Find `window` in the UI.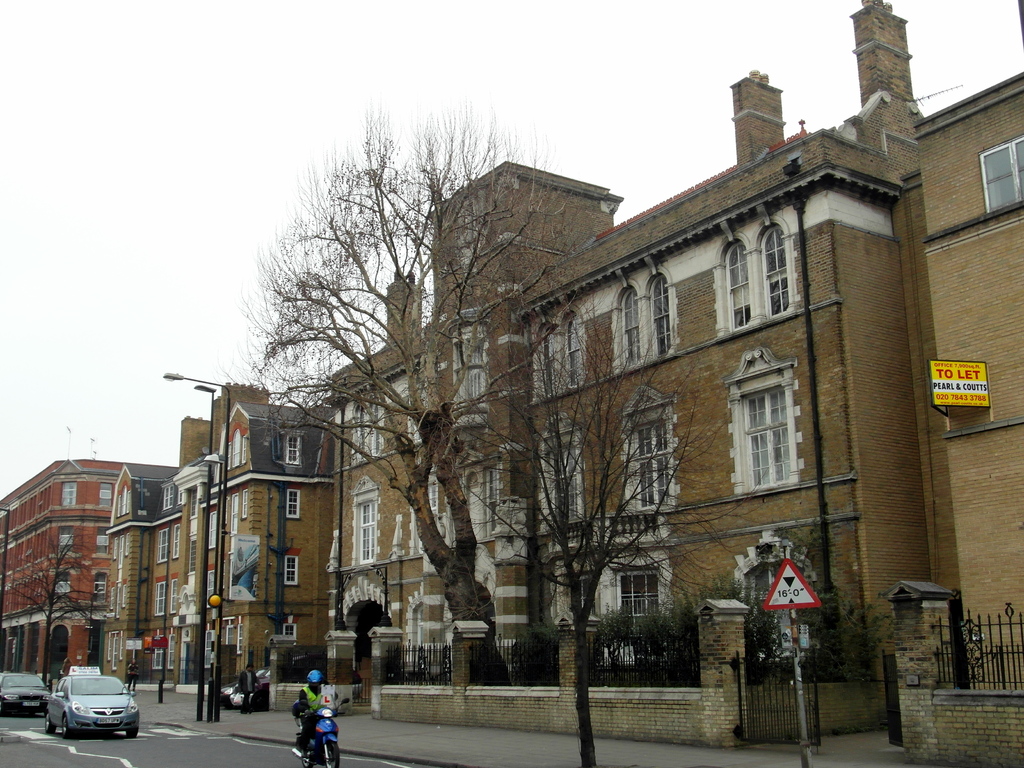
UI element at 116:482:131:519.
